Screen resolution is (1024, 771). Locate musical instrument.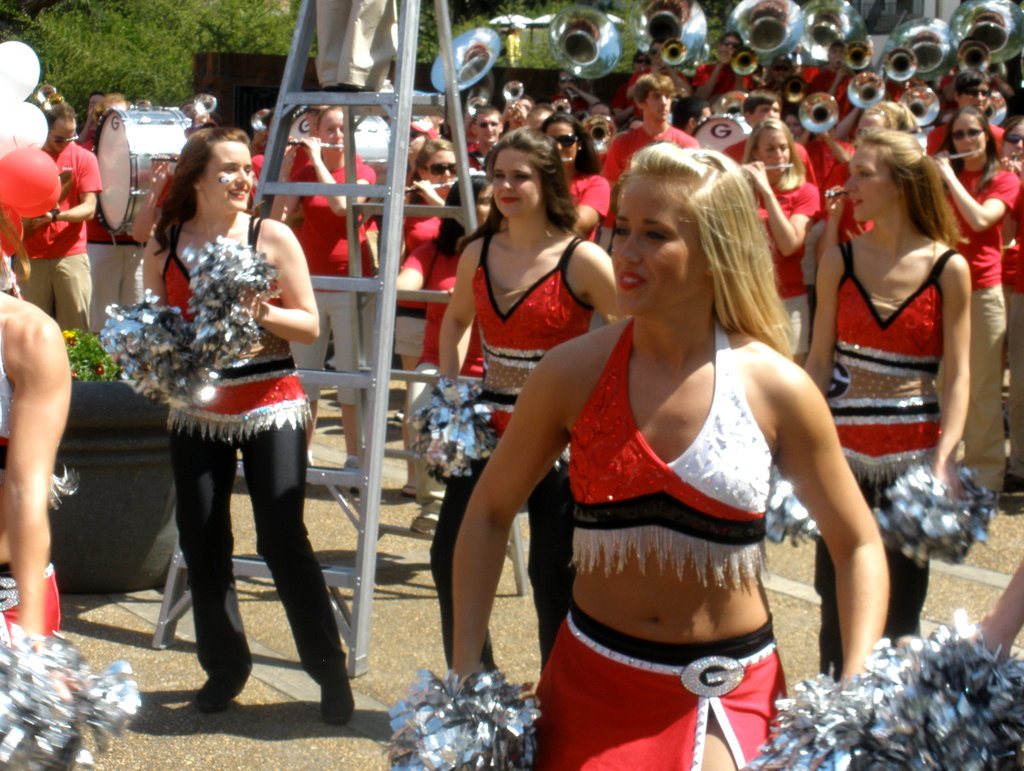
92/101/199/255.
